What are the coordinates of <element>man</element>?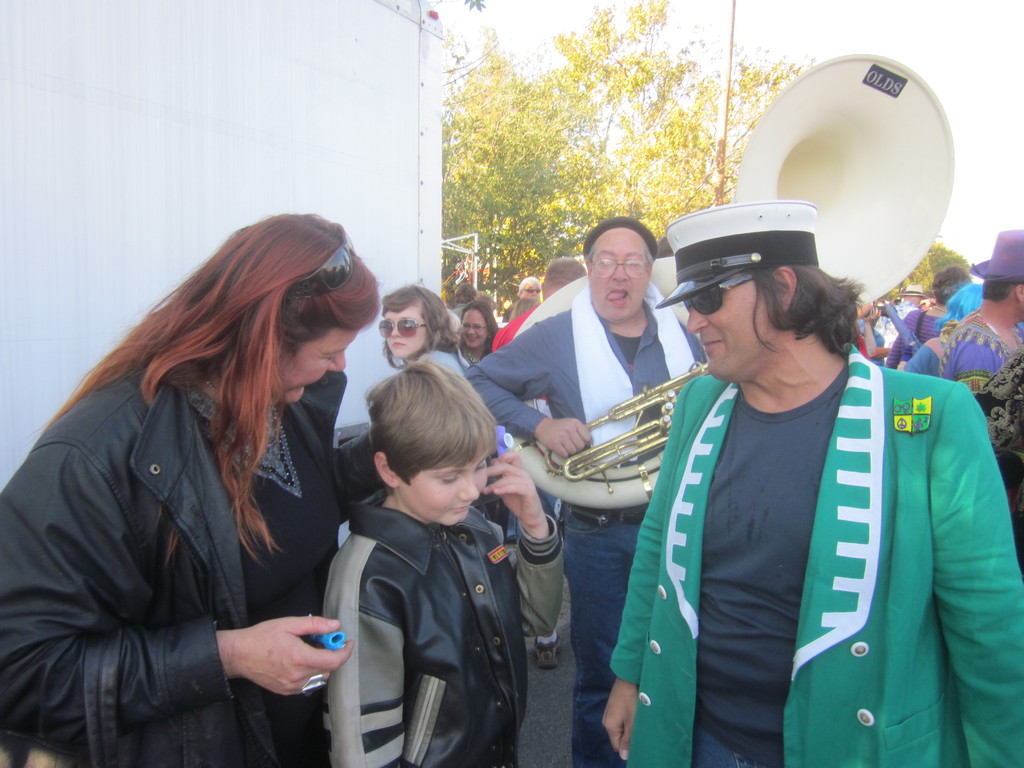
locate(536, 254, 588, 298).
